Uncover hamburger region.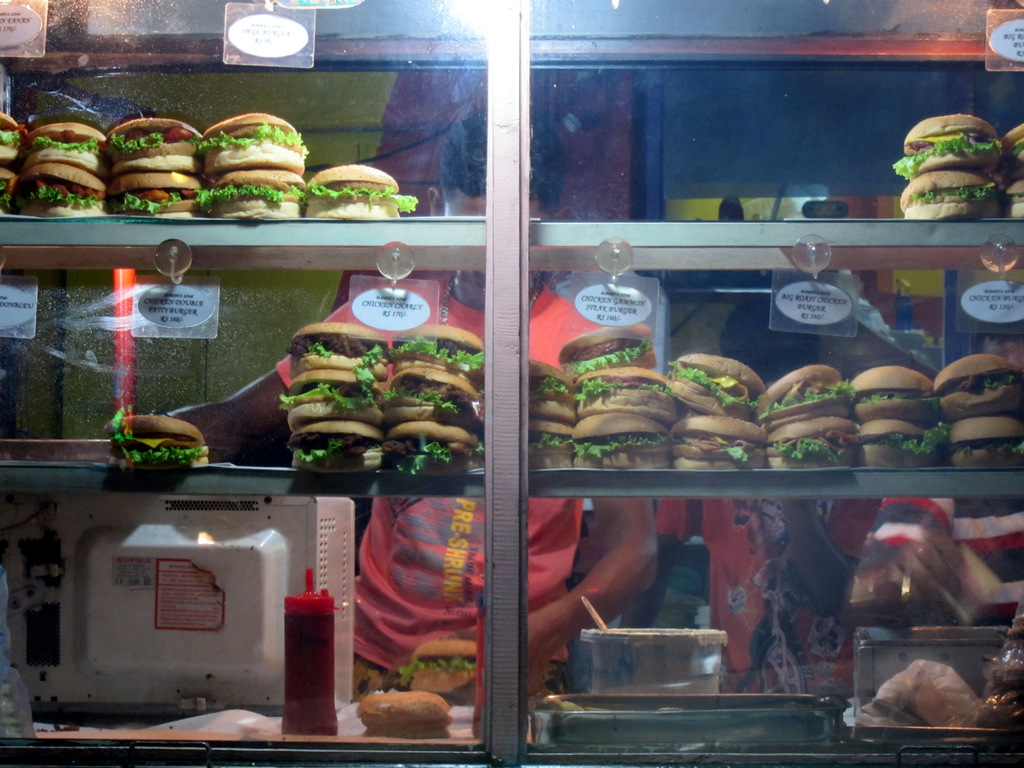
Uncovered: l=109, t=171, r=205, b=225.
